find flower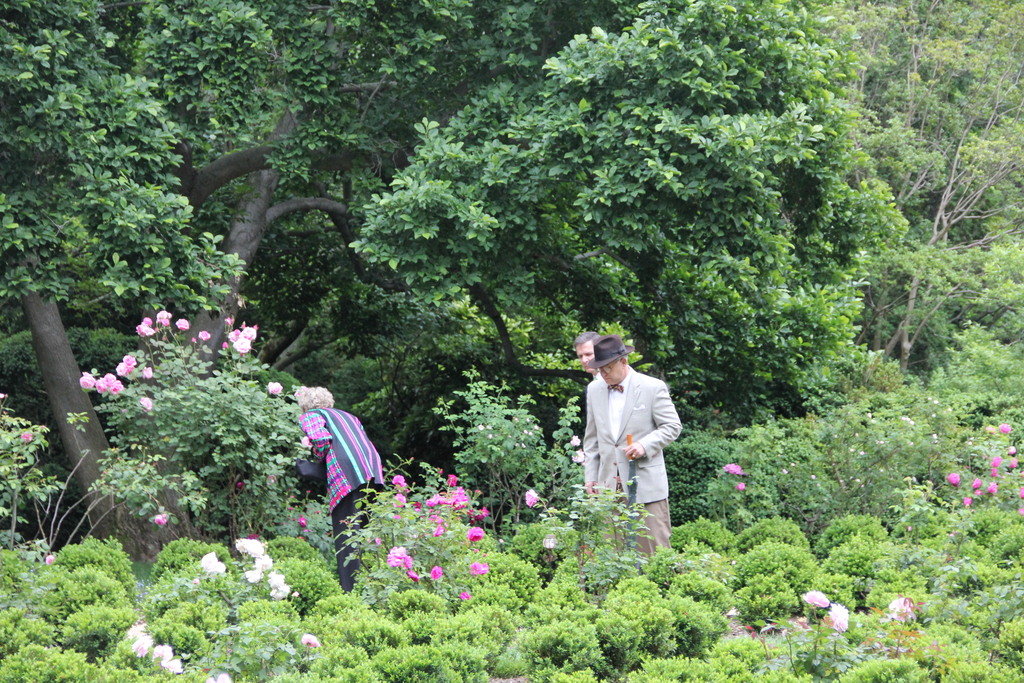
bbox=[427, 473, 492, 516]
